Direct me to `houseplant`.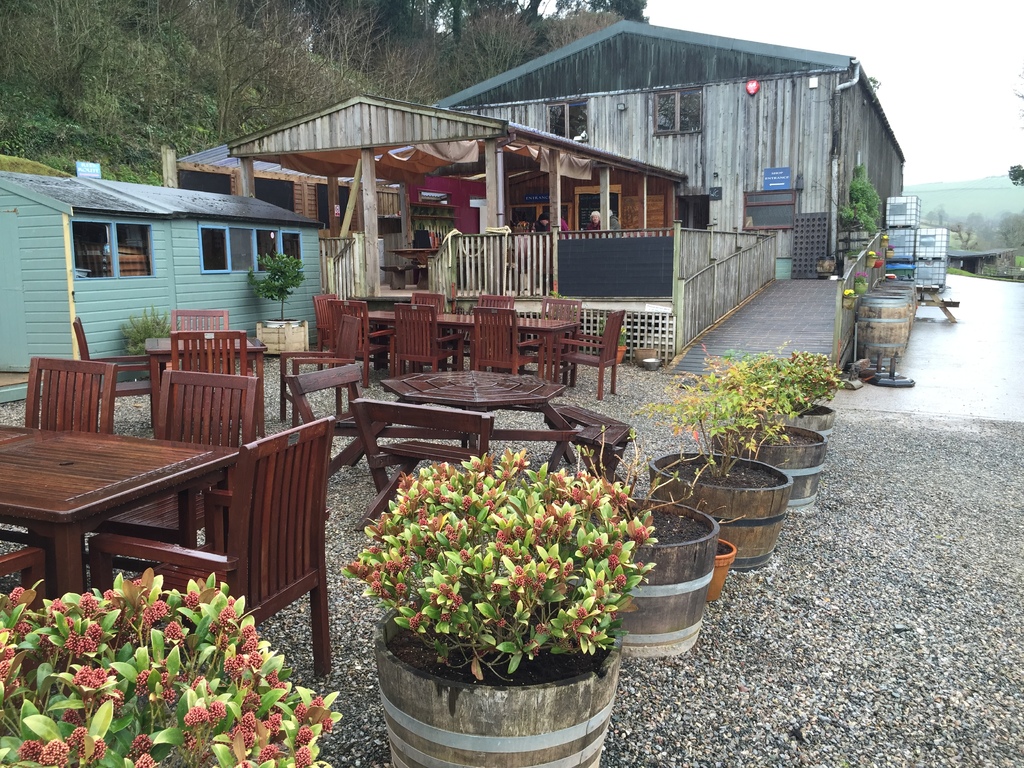
Direction: left=344, top=442, right=662, bottom=767.
